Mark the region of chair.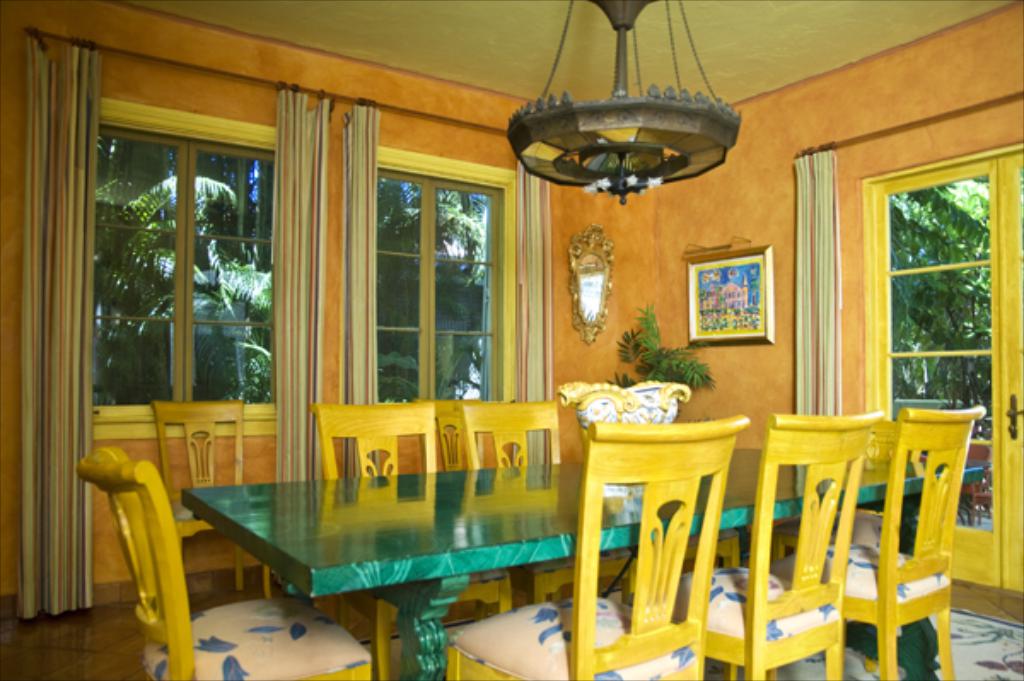
Region: rect(633, 406, 886, 679).
